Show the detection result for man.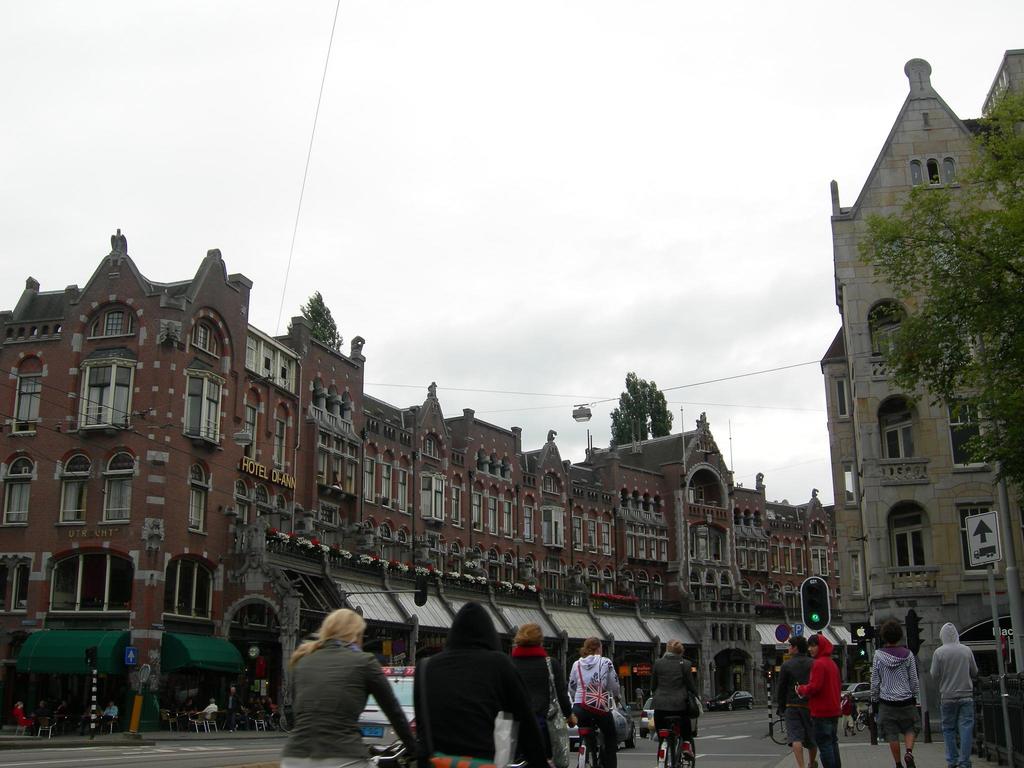
x1=779, y1=627, x2=812, y2=767.
